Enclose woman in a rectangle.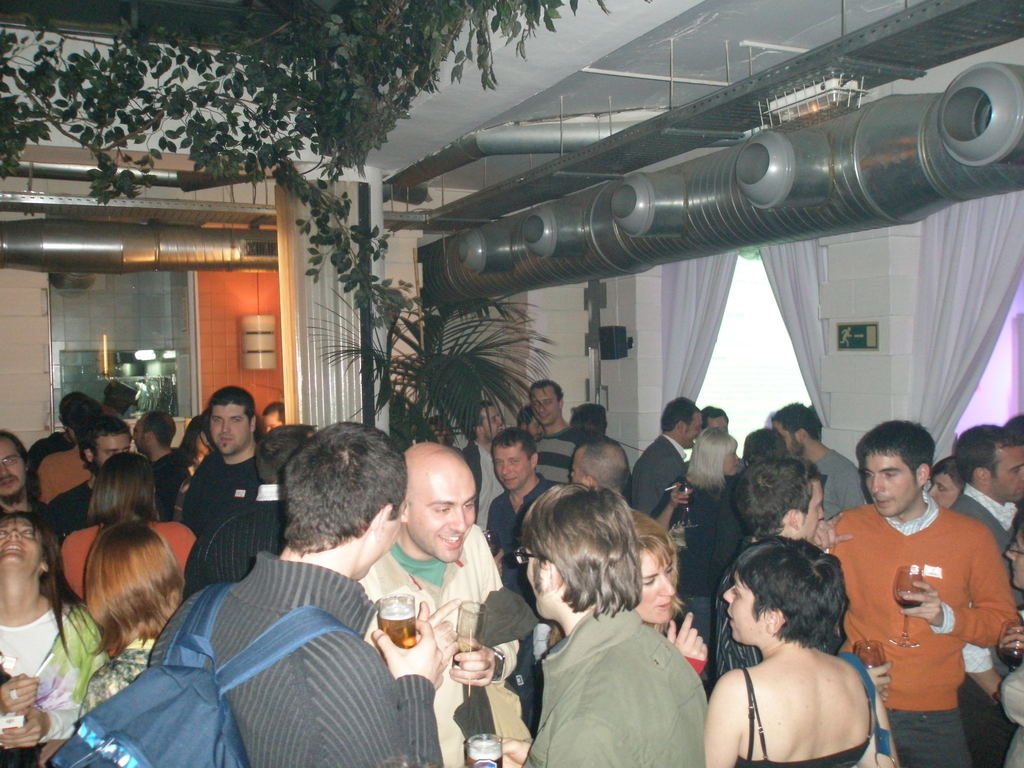
x1=83 y1=505 x2=205 y2=721.
